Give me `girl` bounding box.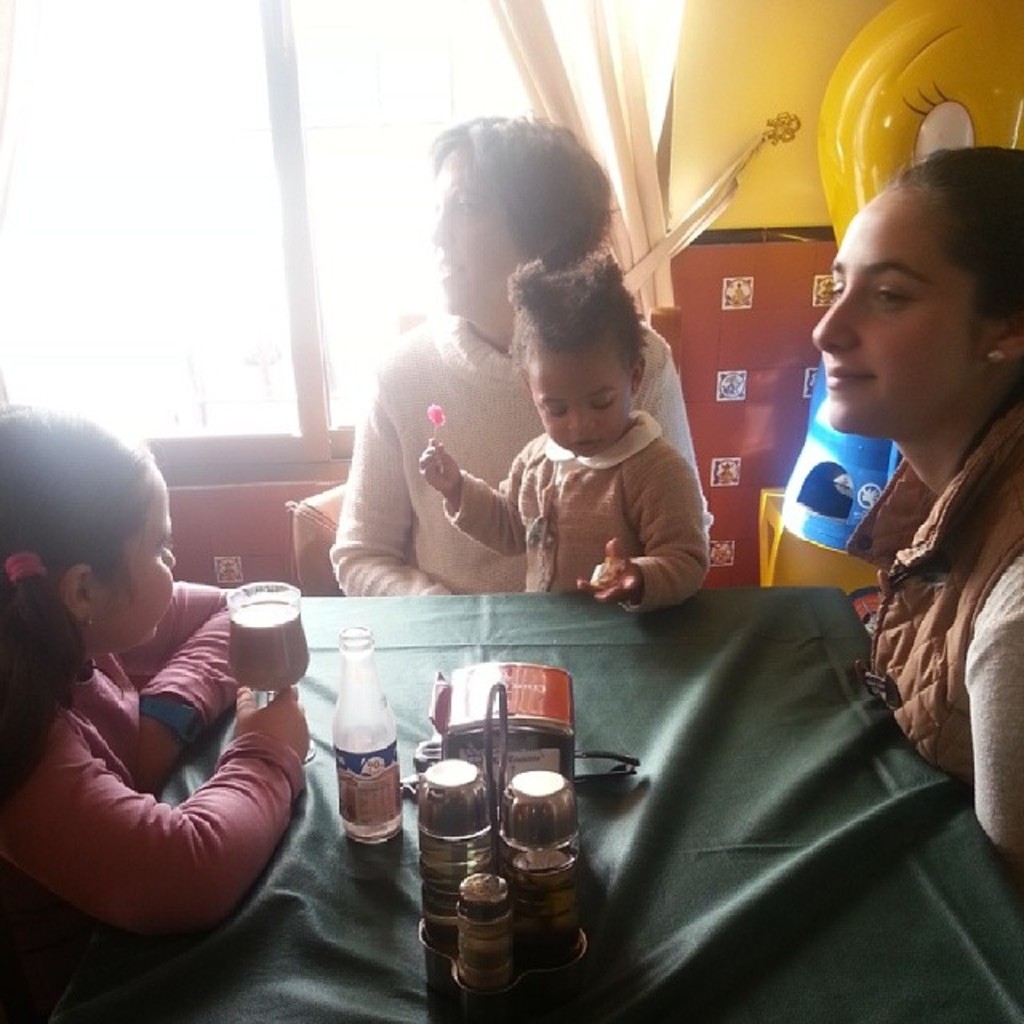
<bbox>0, 403, 312, 1022</bbox>.
